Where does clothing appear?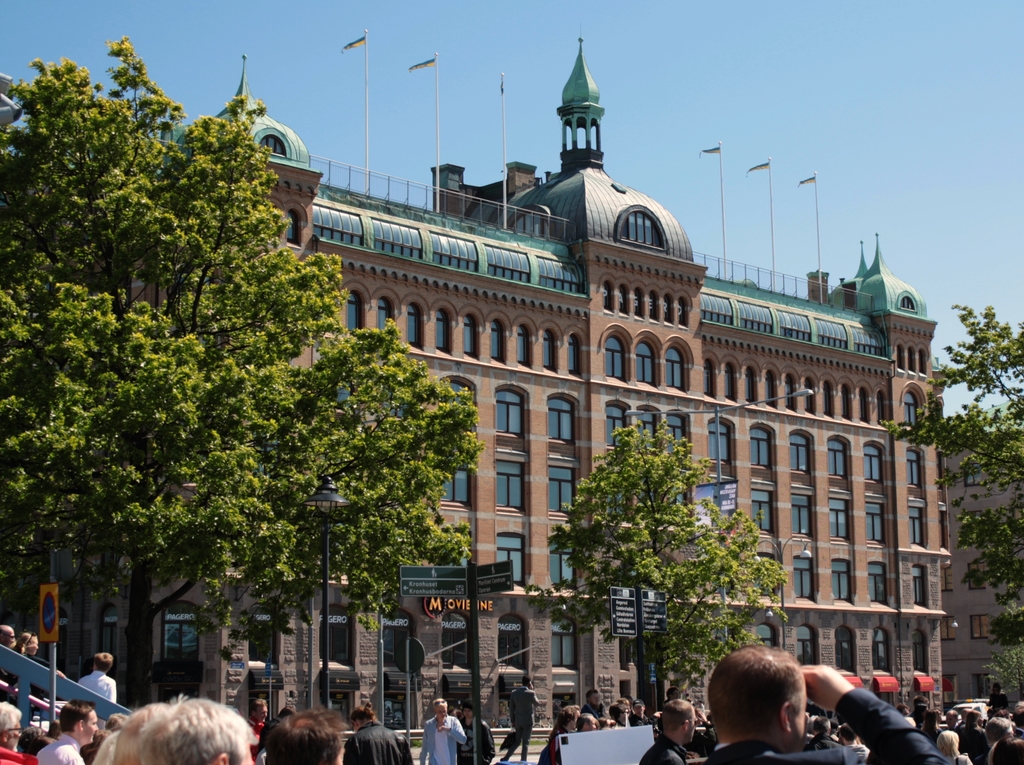
Appears at <region>418, 716, 464, 764</region>.
